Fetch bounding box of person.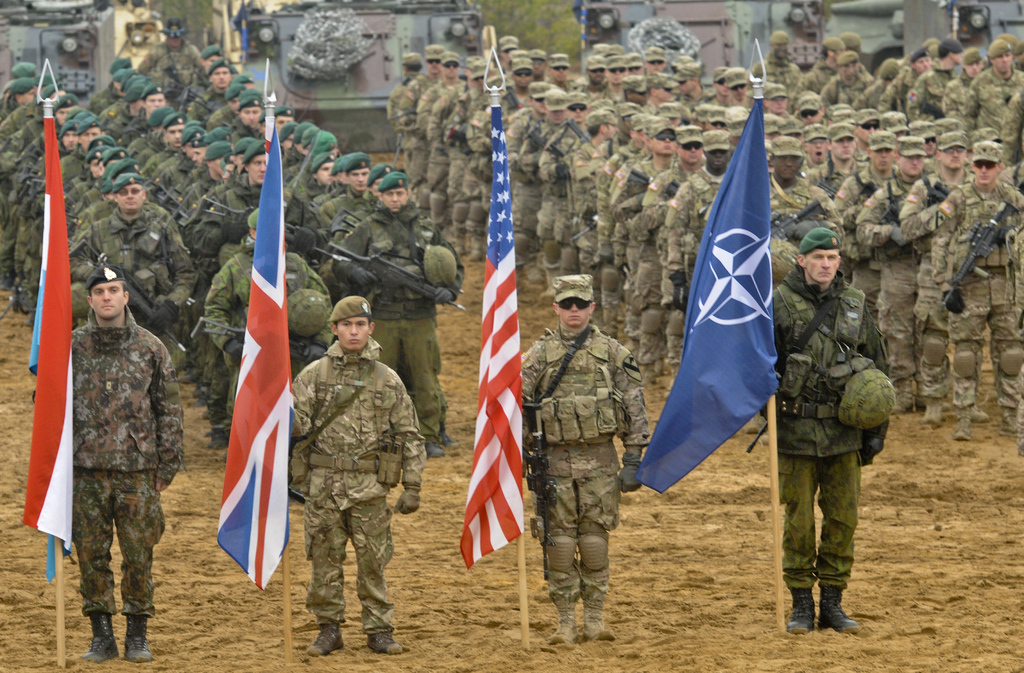
Bbox: 777 186 885 662.
